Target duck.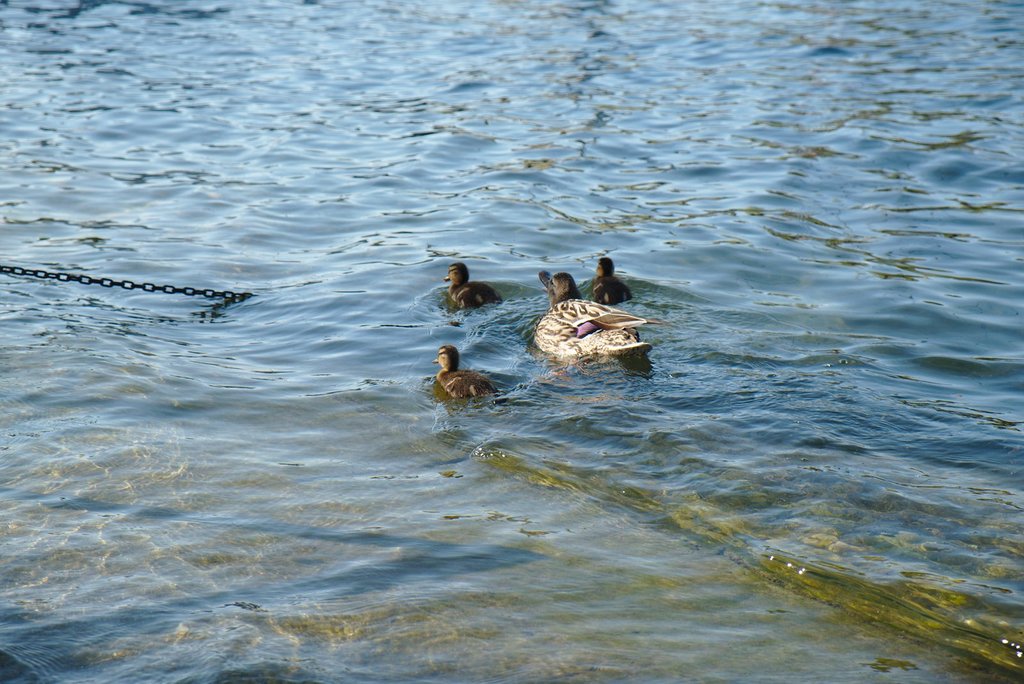
Target region: 583,247,648,379.
